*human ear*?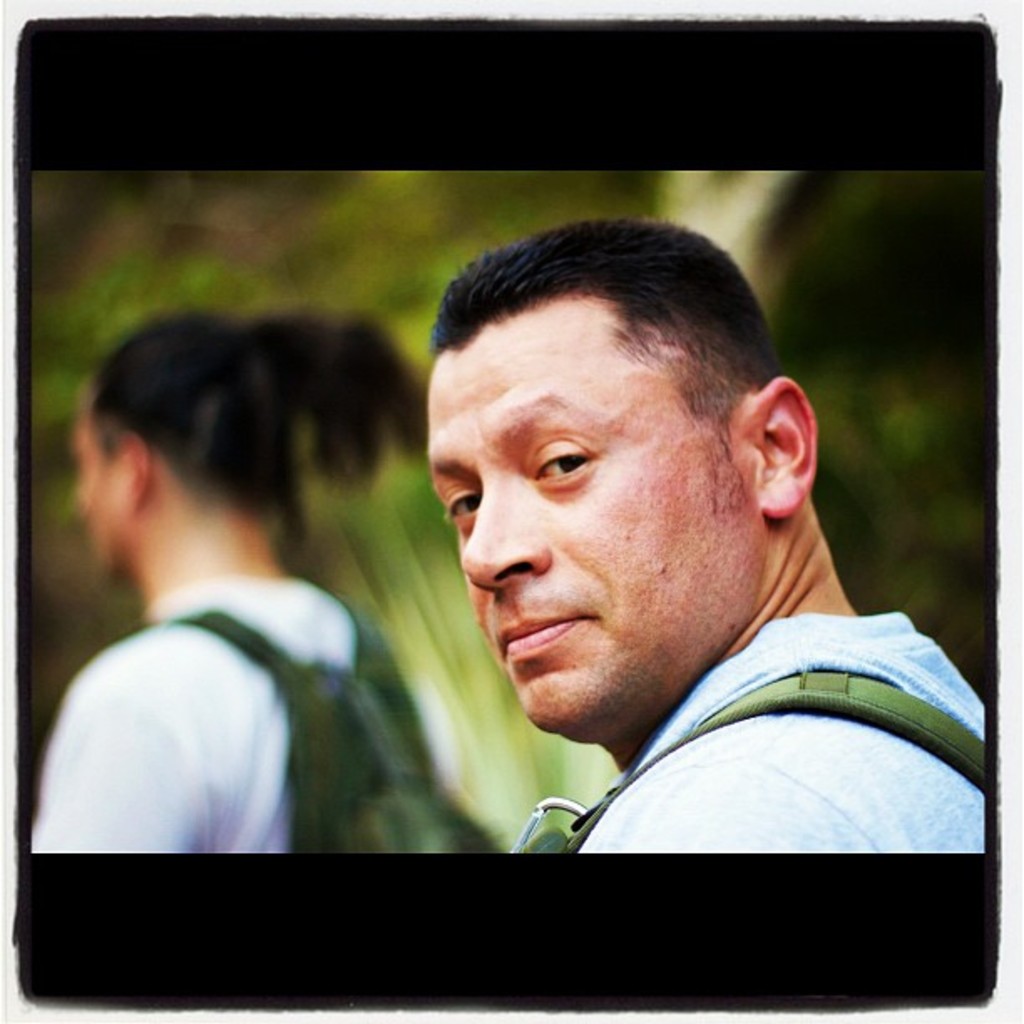
box=[122, 437, 157, 505]
